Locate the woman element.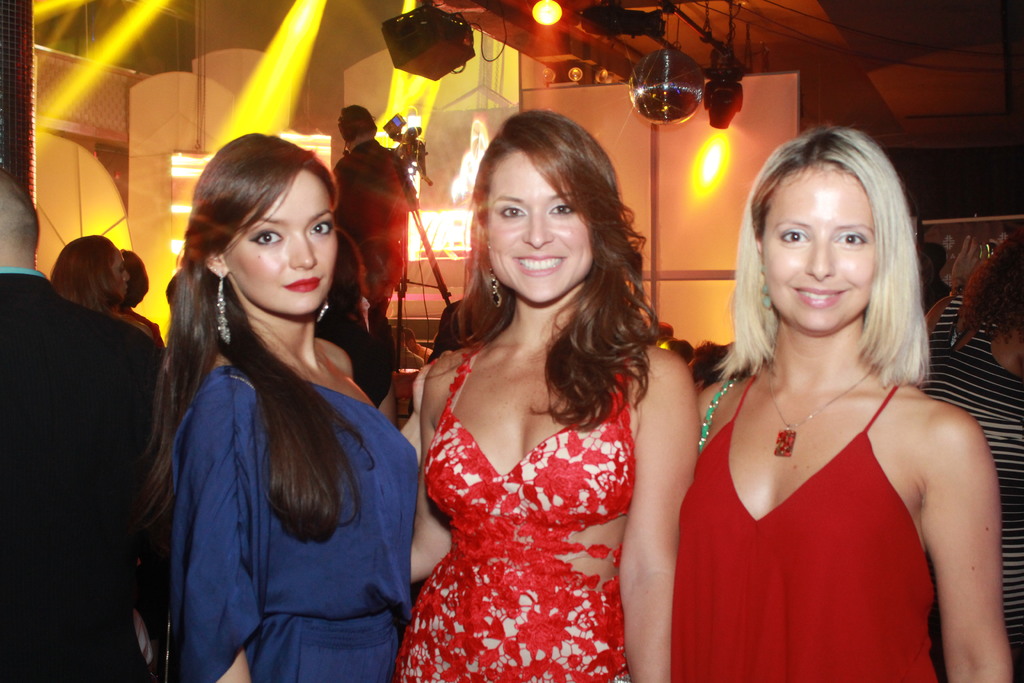
Element bbox: {"left": 404, "top": 115, "right": 694, "bottom": 682}.
